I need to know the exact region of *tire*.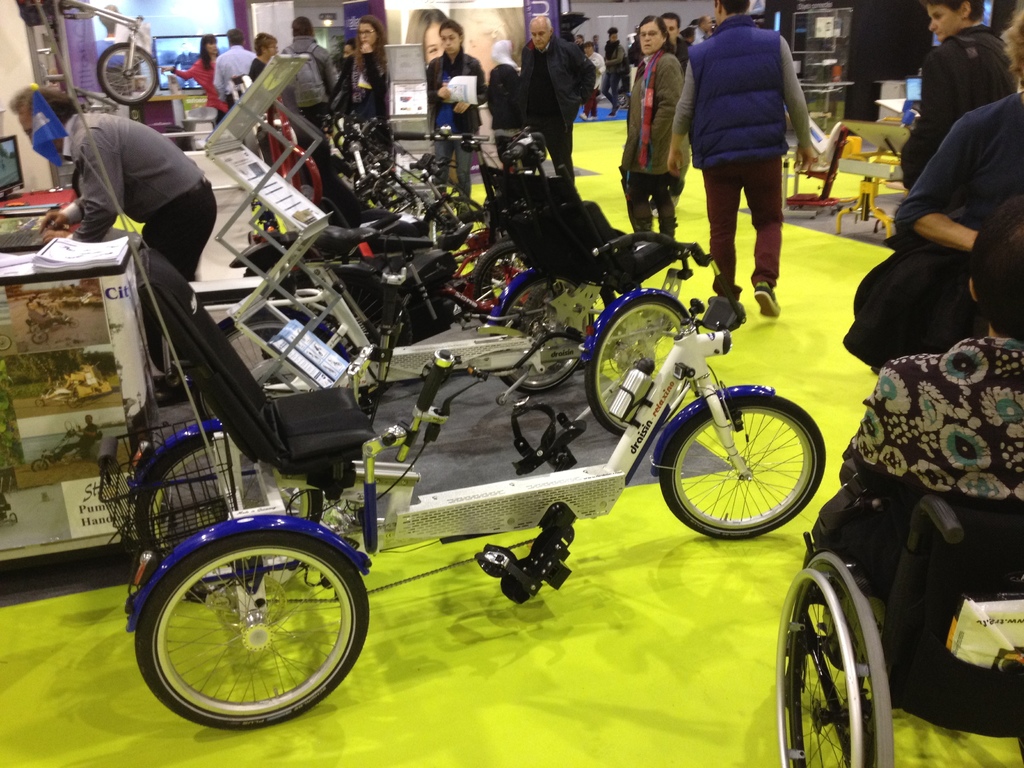
Region: 465, 244, 523, 302.
